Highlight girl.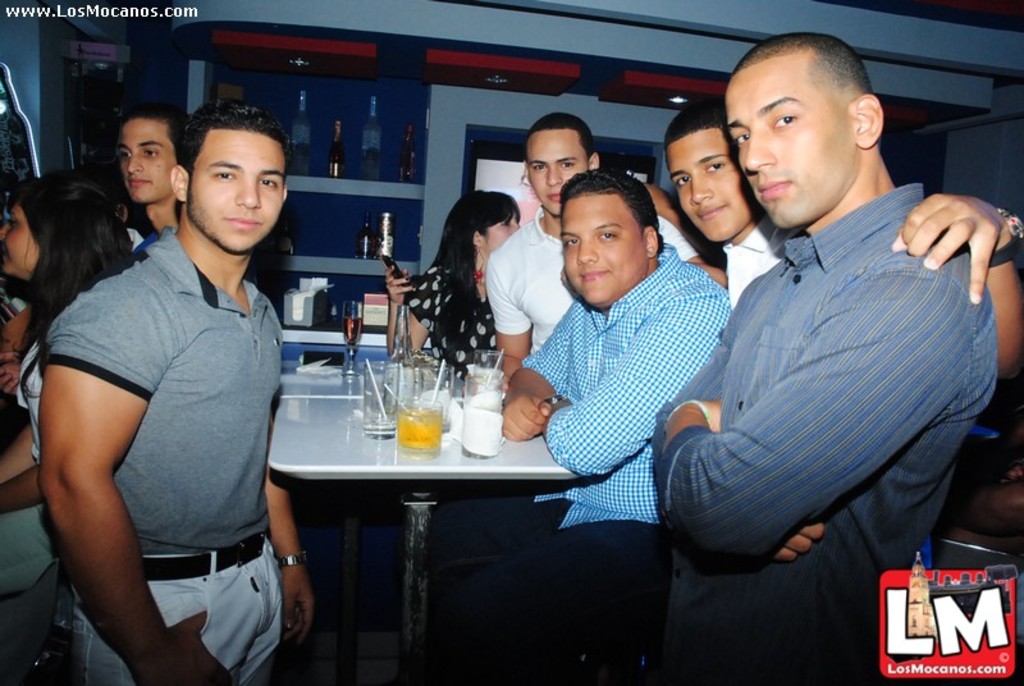
Highlighted region: [0, 175, 142, 604].
